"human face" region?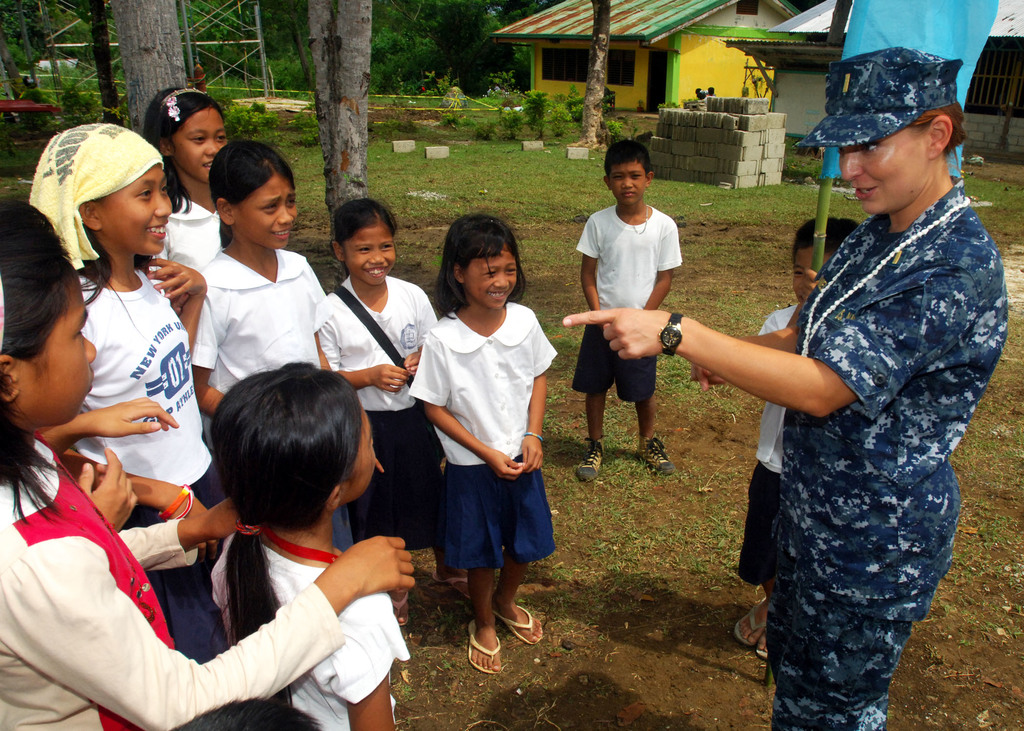
(346,225,397,287)
